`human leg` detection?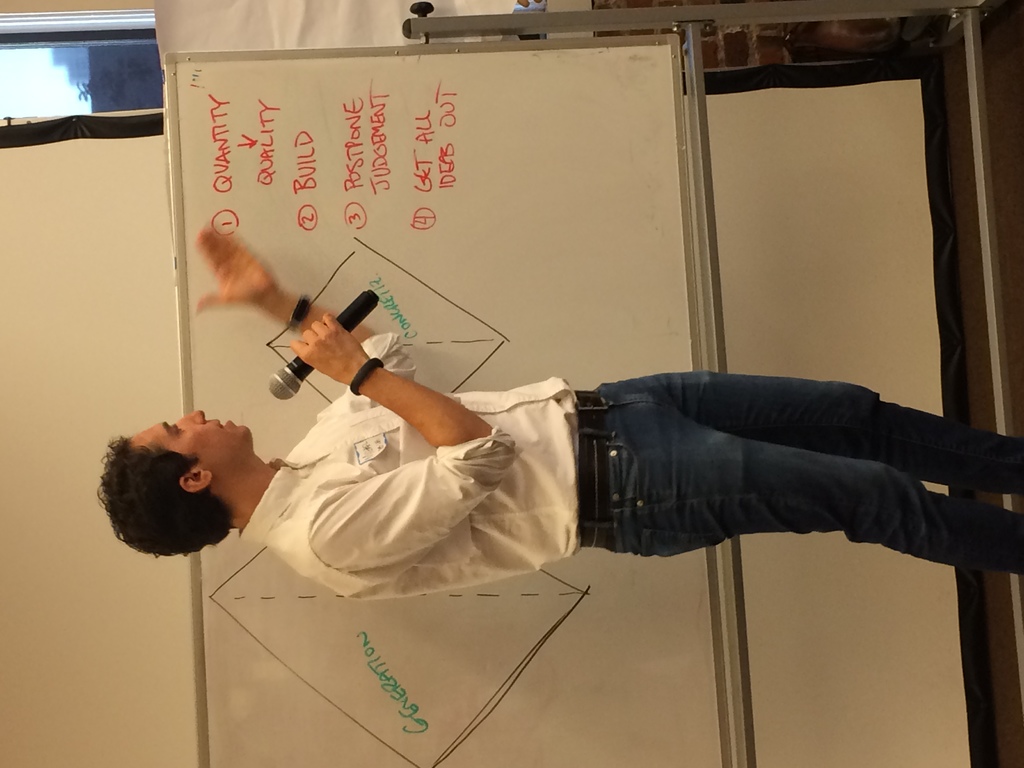
<box>577,371,1023,497</box>
